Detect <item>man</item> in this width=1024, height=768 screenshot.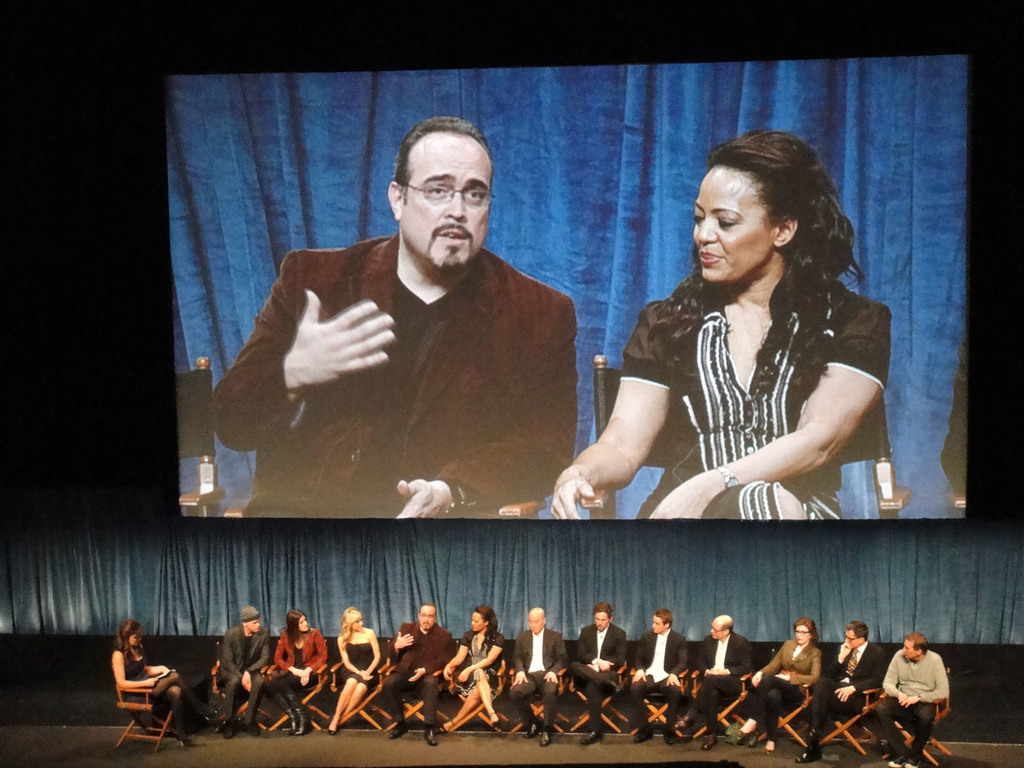
Detection: box=[628, 606, 689, 746].
